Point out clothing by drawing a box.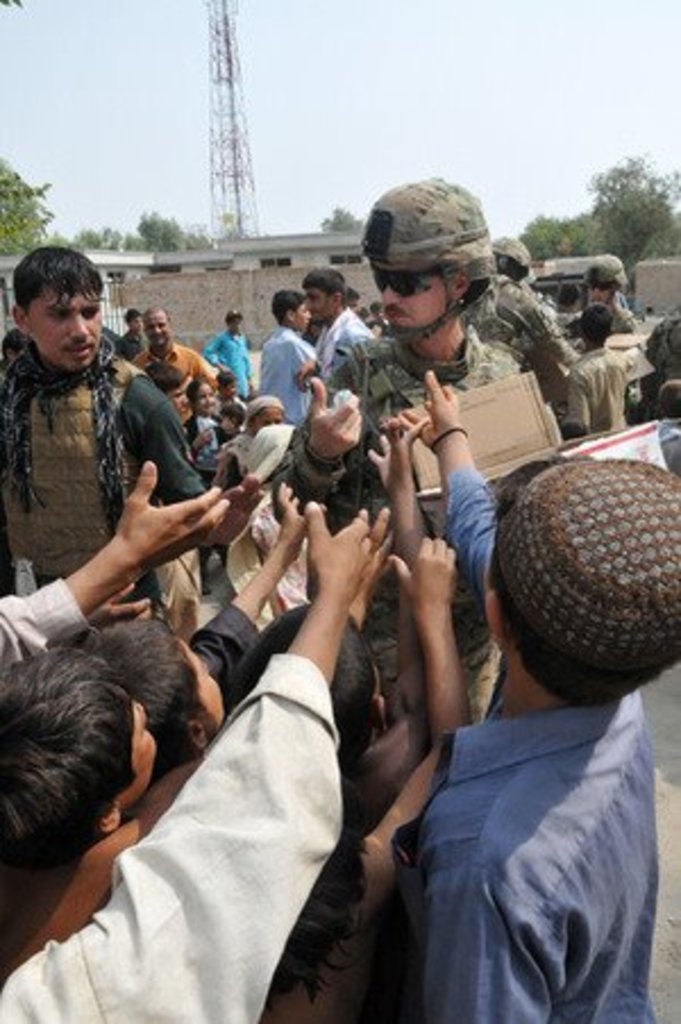
(x1=216, y1=429, x2=250, y2=468).
